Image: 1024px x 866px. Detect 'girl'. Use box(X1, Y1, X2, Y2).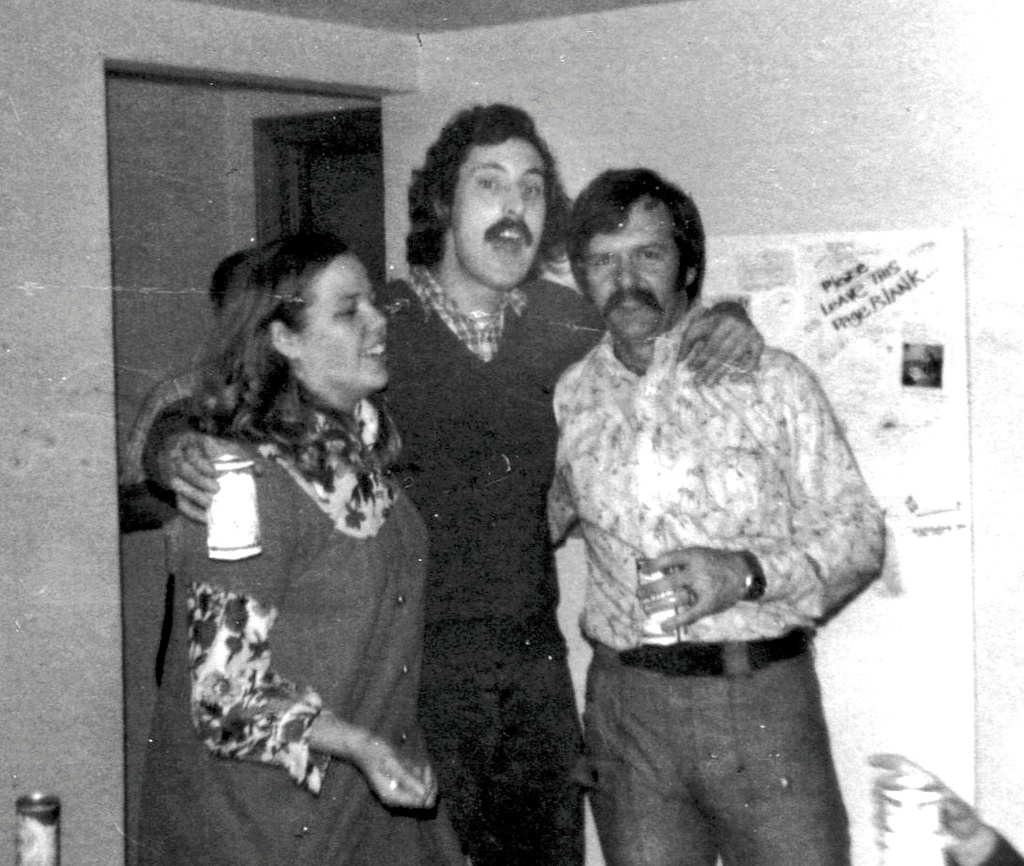
box(133, 228, 470, 865).
